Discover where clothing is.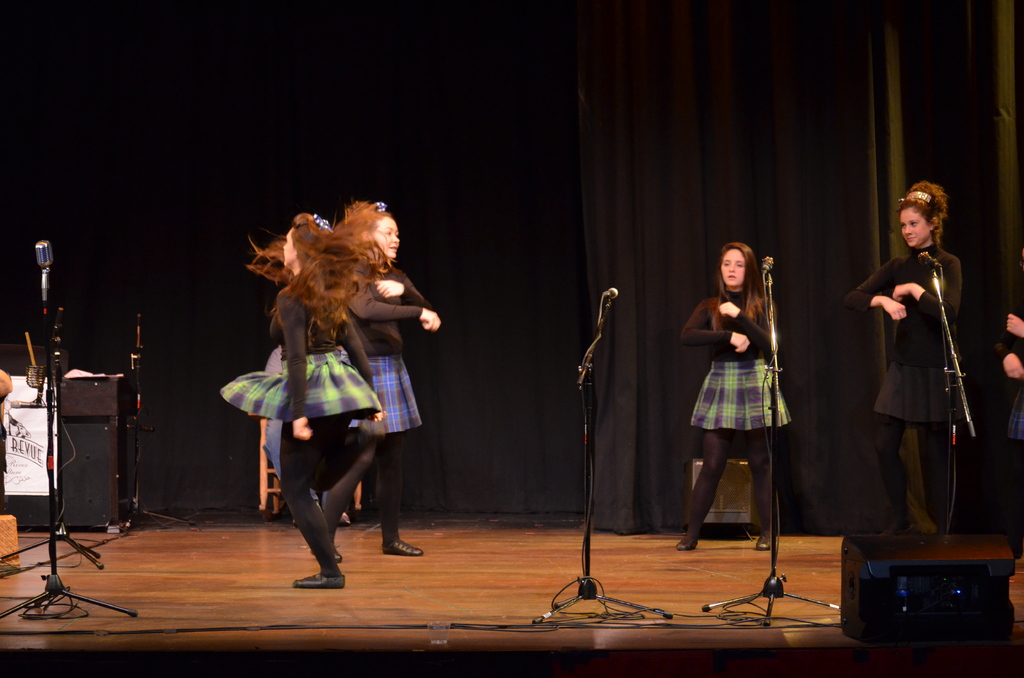
Discovered at [left=685, top=303, right=801, bottom=546].
